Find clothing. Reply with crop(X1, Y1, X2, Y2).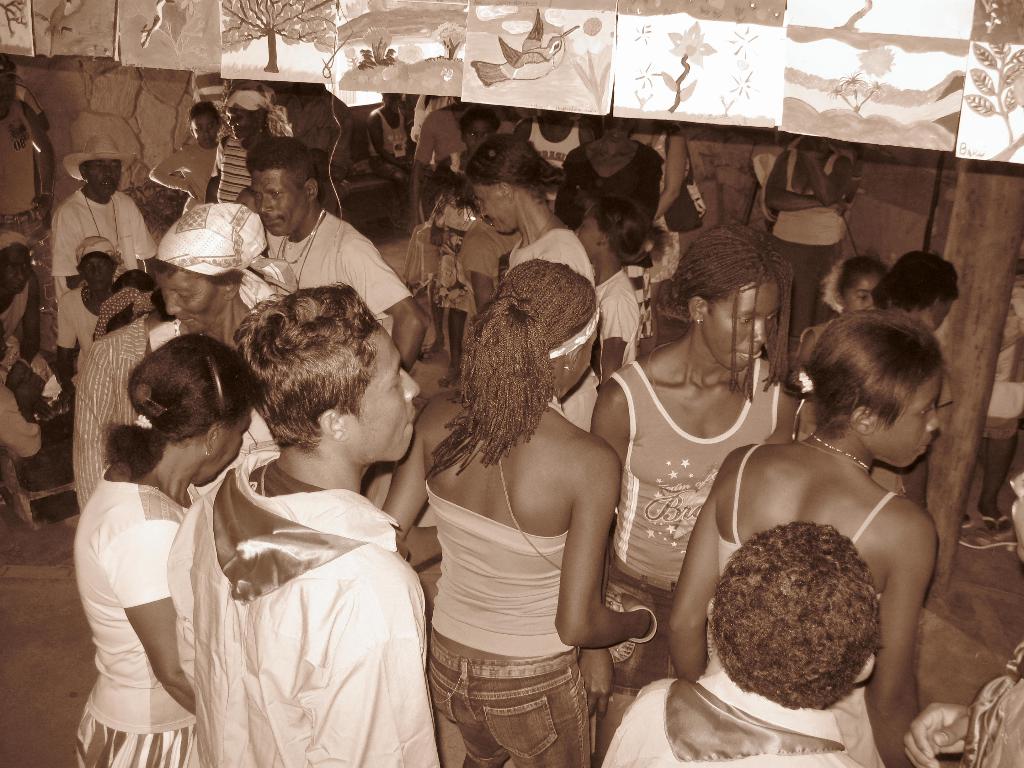
crop(262, 208, 411, 339).
